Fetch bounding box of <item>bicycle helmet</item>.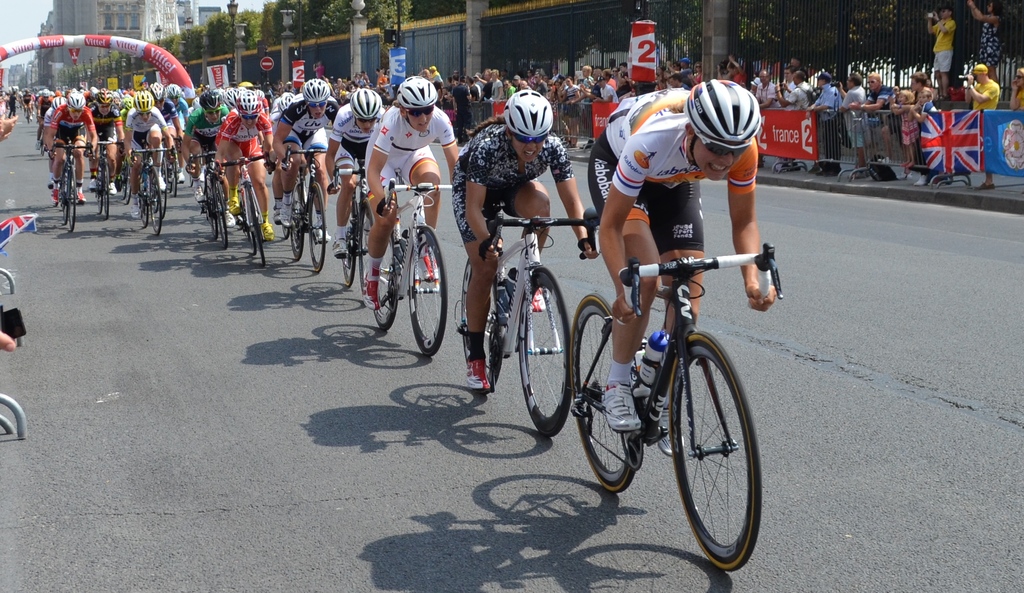
Bbox: detection(63, 90, 83, 114).
